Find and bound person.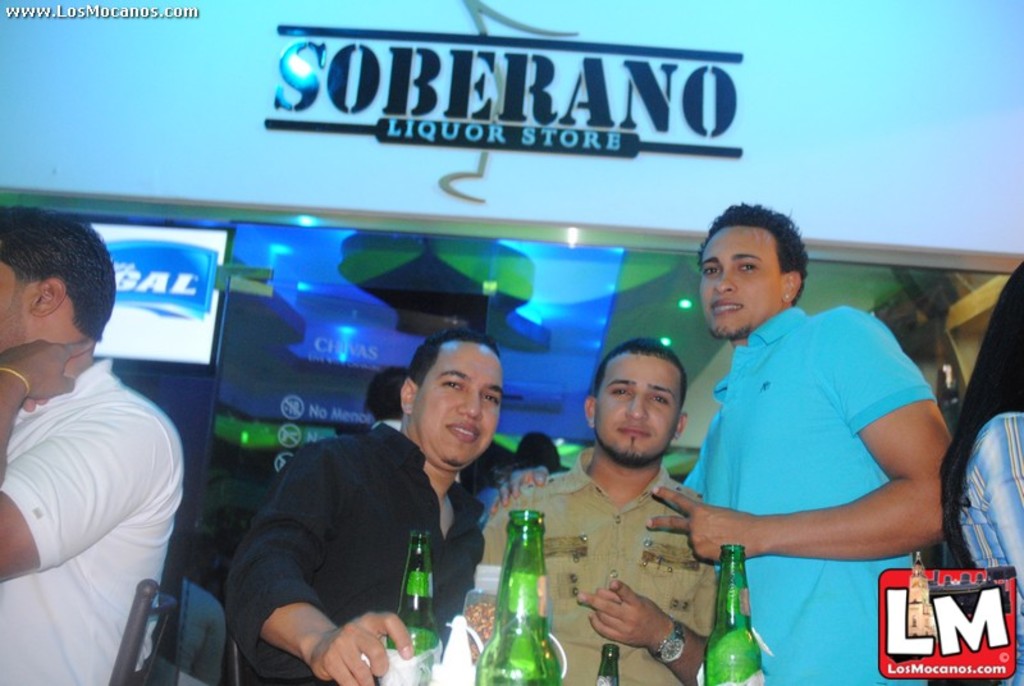
Bound: crop(480, 343, 735, 685).
